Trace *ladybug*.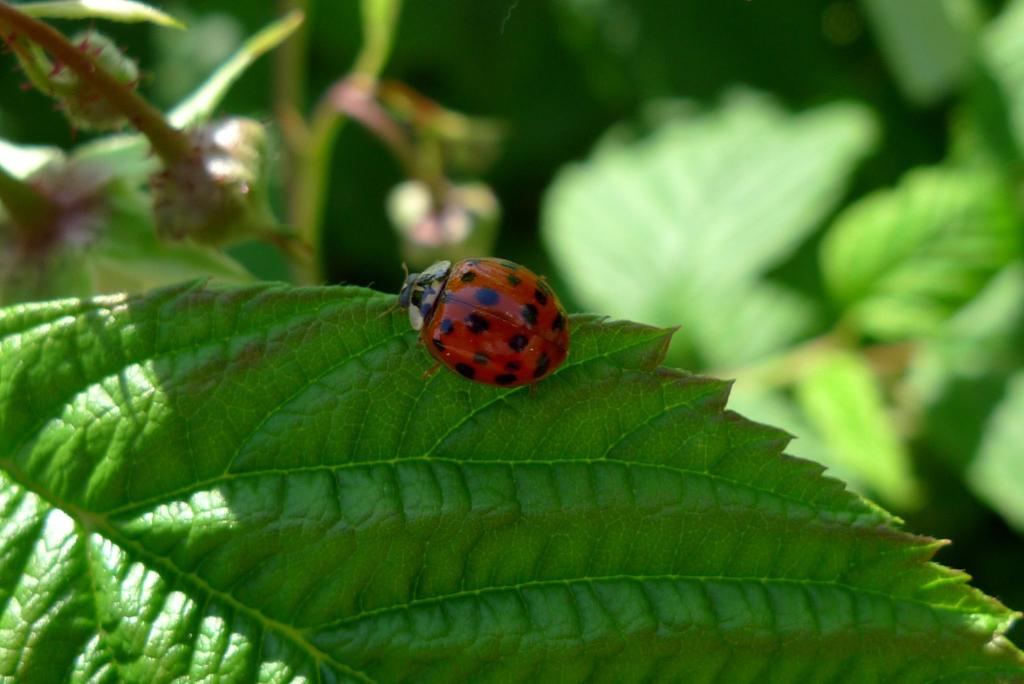
Traced to [left=378, top=254, right=570, bottom=388].
